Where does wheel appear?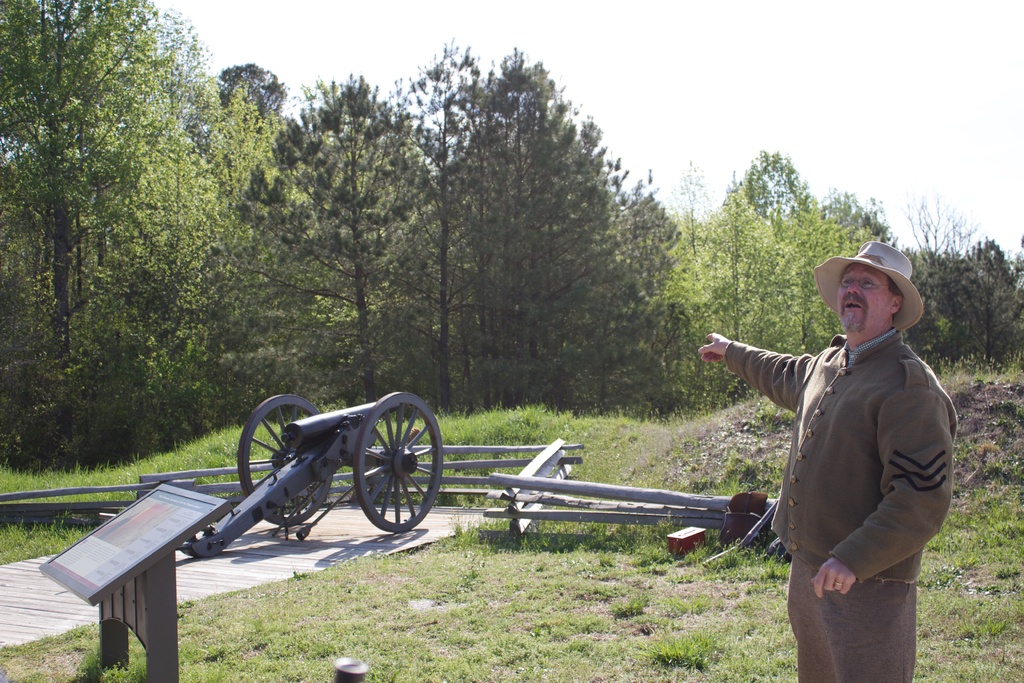
Appears at rect(240, 393, 341, 531).
